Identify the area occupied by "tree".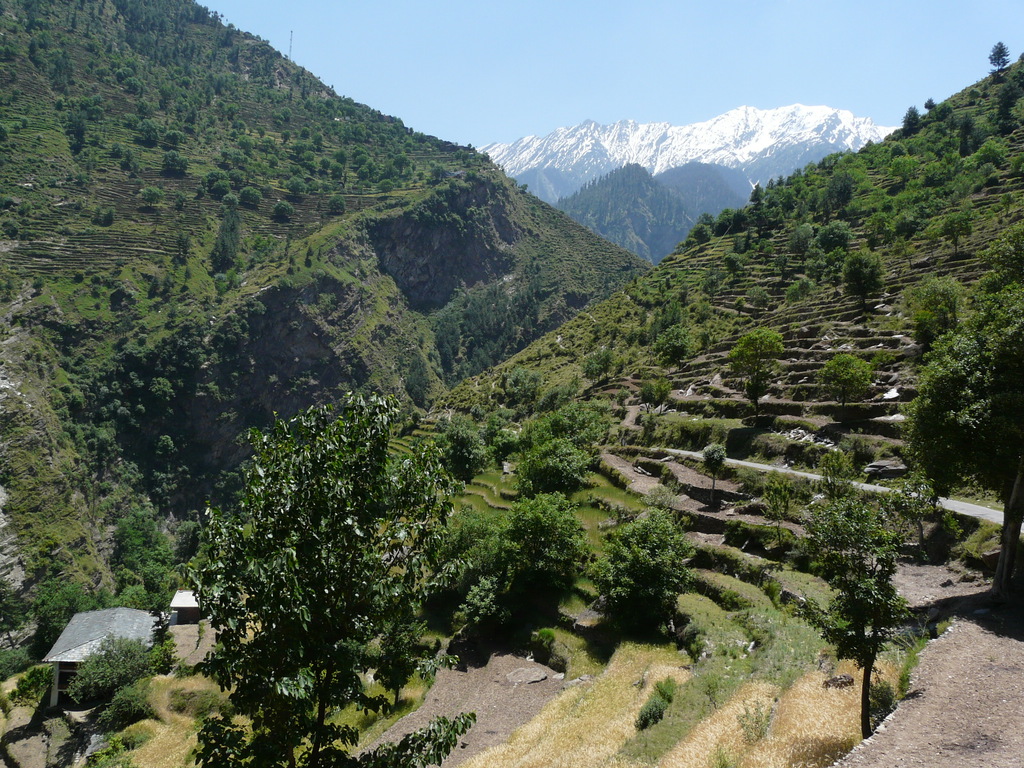
Area: (734,236,751,254).
